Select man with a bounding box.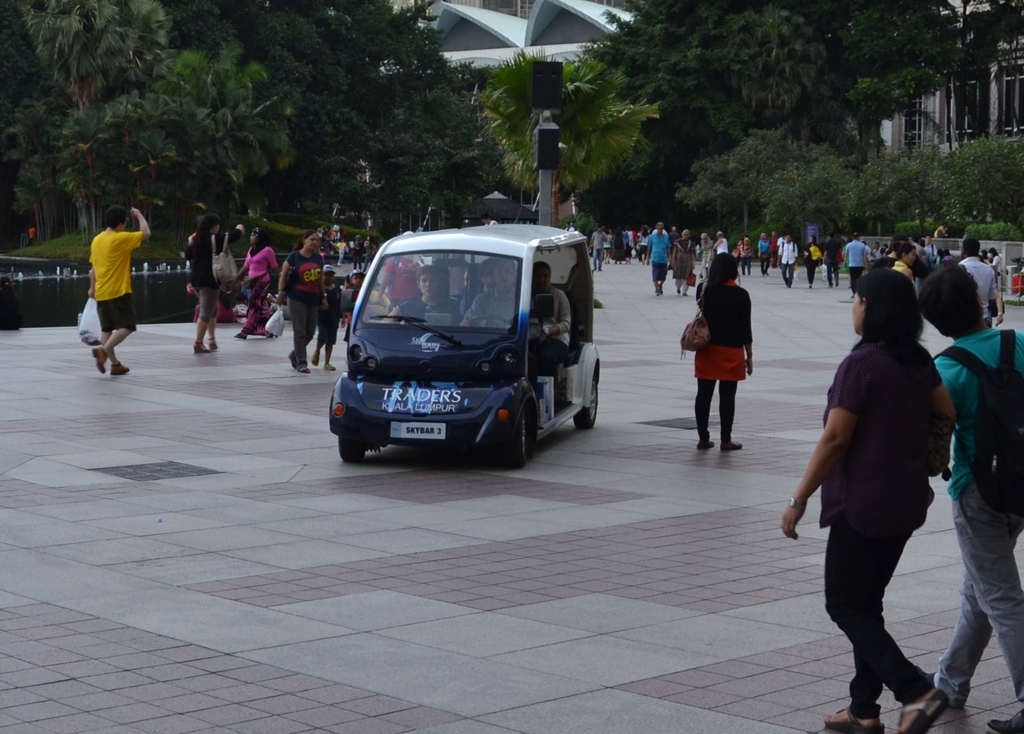
bbox=(821, 232, 844, 290).
